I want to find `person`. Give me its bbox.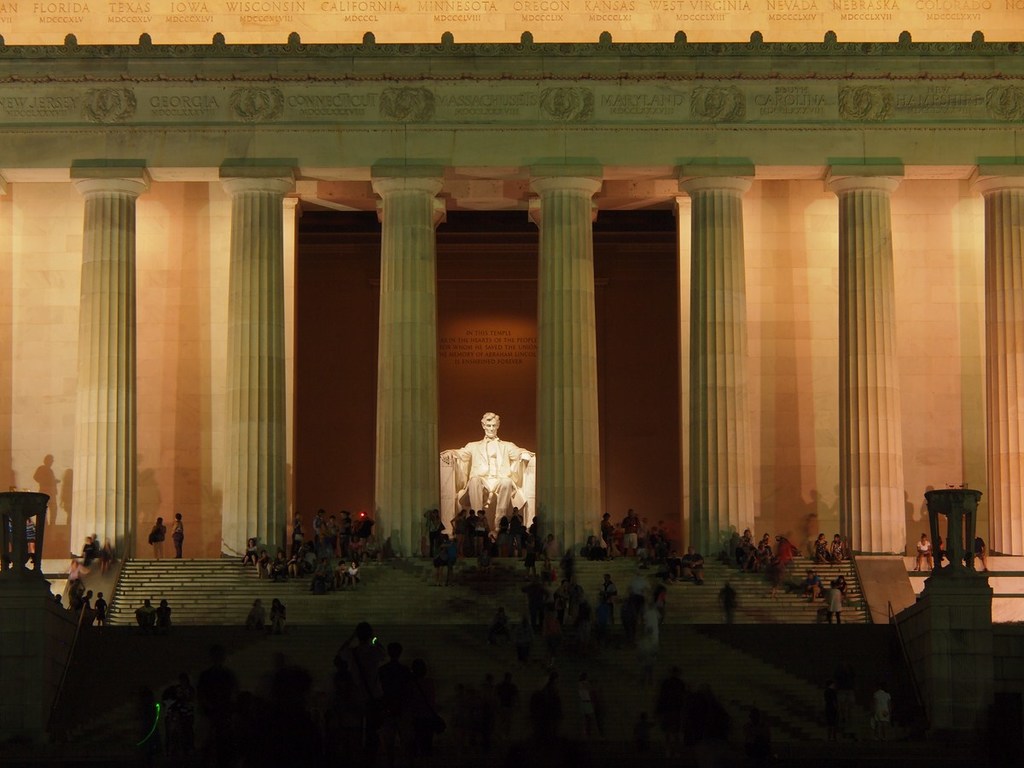
268/596/286/626.
